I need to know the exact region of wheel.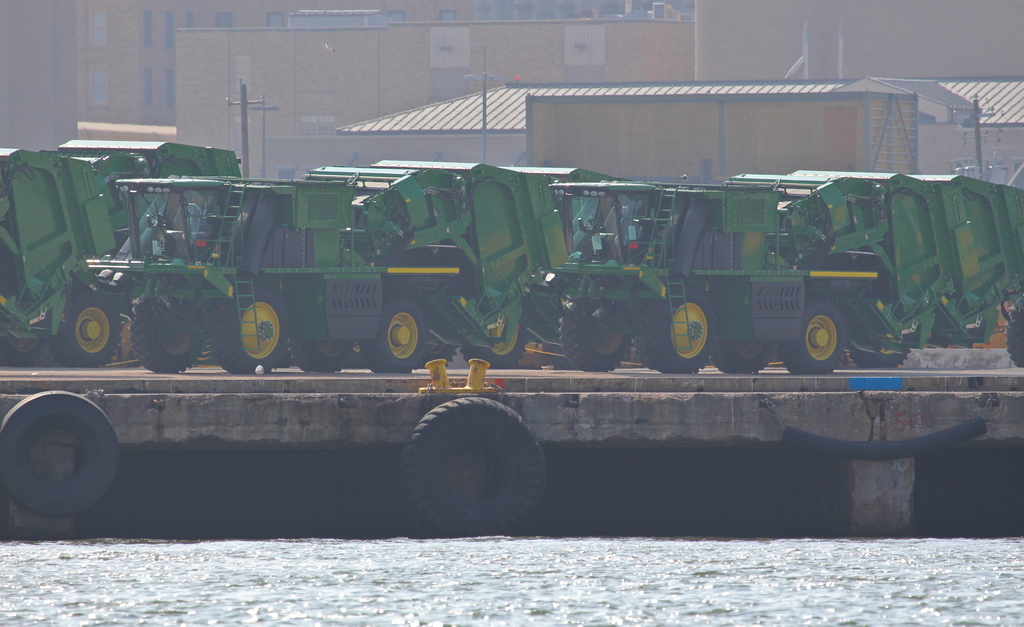
Region: x1=1006 y1=298 x2=1023 y2=367.
